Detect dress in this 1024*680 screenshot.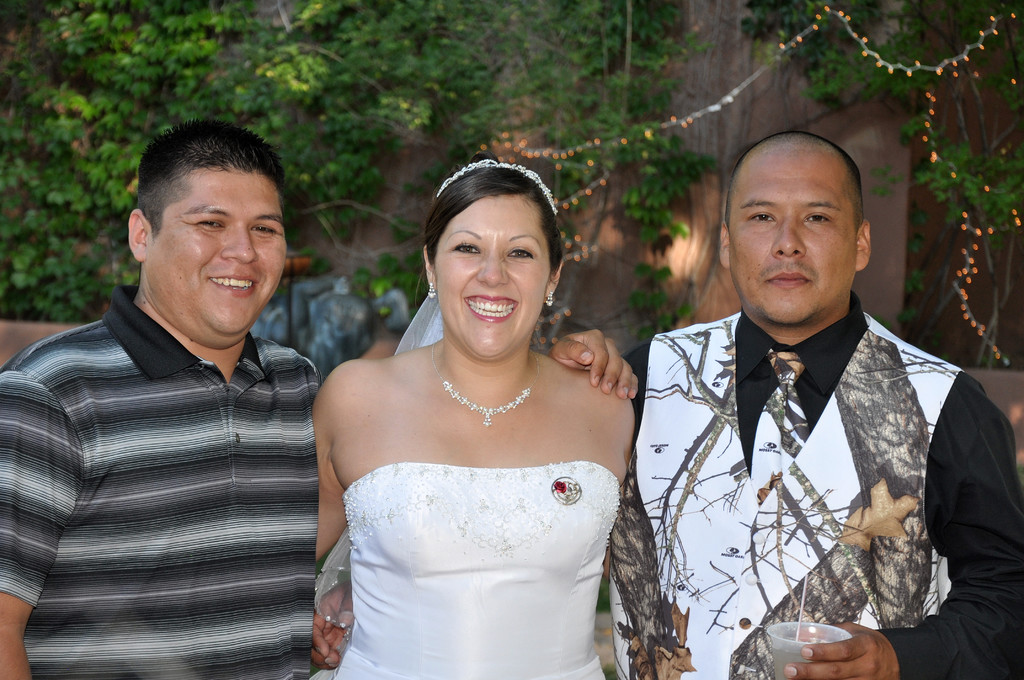
Detection: BBox(330, 462, 620, 679).
